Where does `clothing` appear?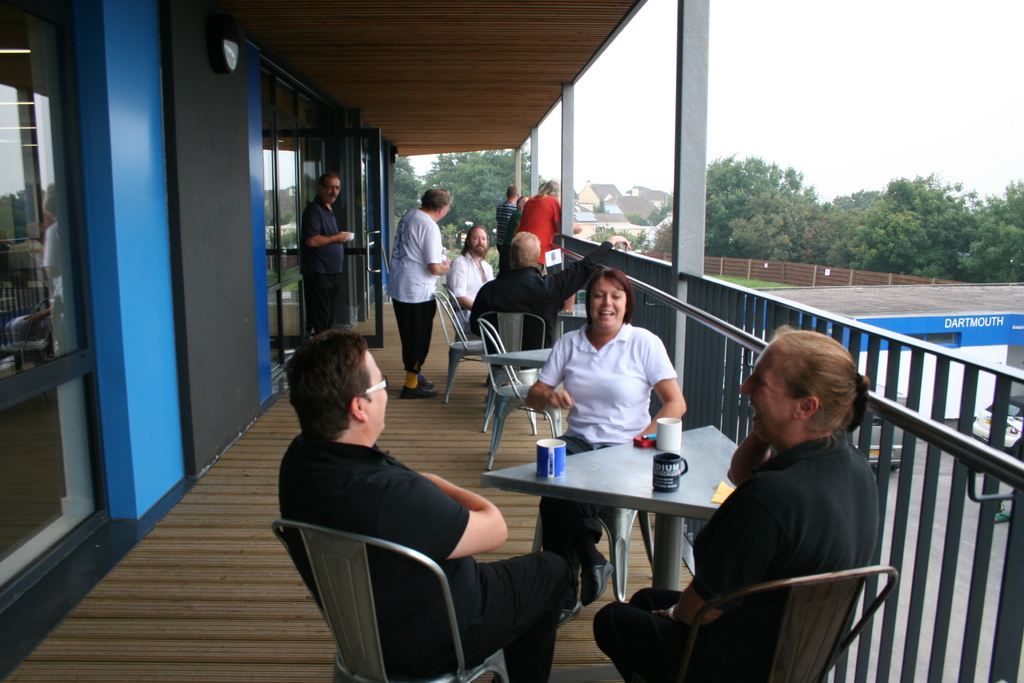
Appears at region(301, 194, 344, 270).
